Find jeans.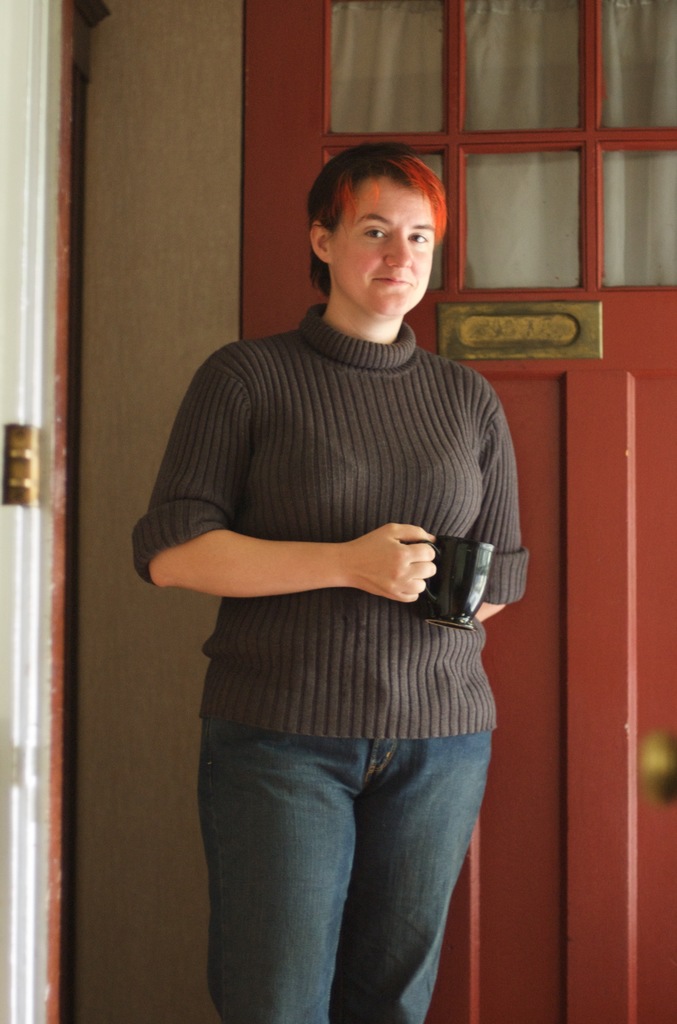
detection(186, 692, 504, 1020).
